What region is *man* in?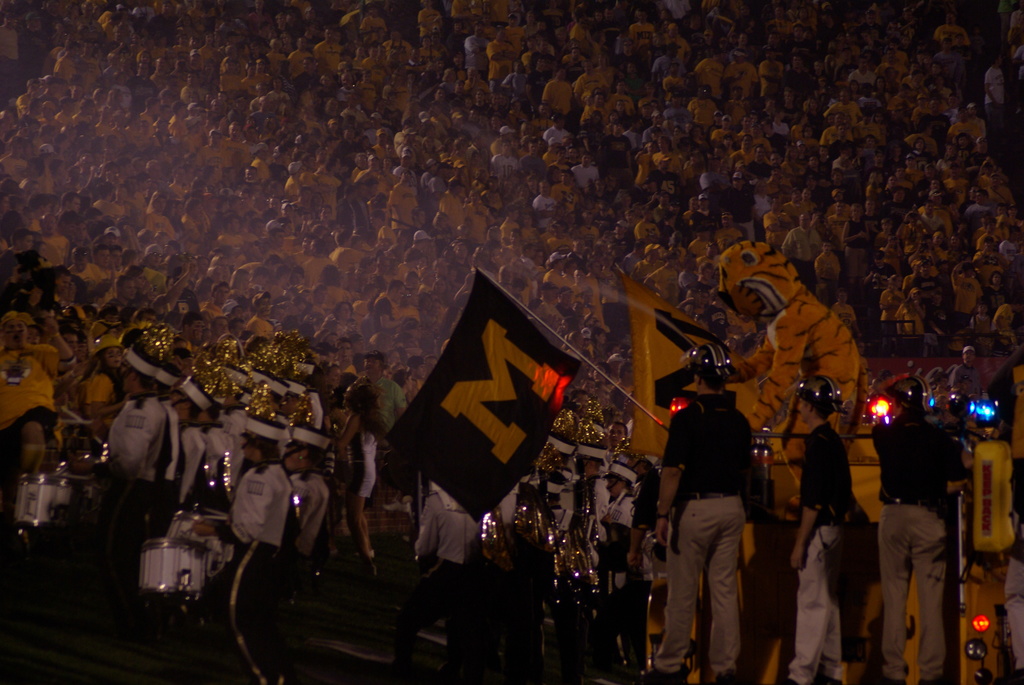
l=788, t=389, r=876, b=684.
